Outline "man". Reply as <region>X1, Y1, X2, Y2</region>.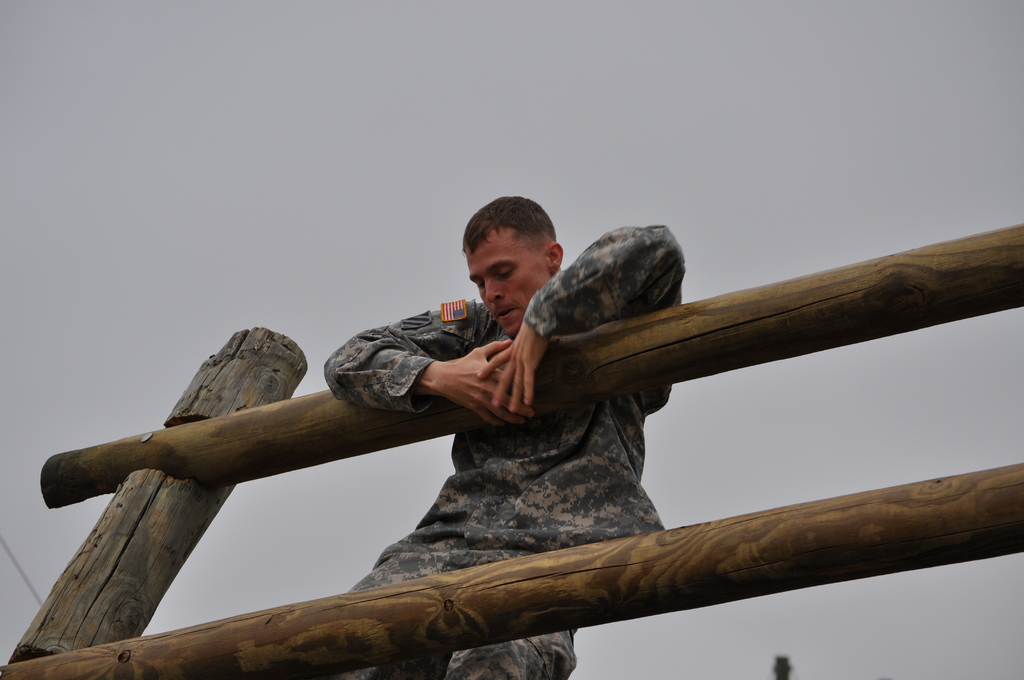
<region>321, 191, 690, 679</region>.
